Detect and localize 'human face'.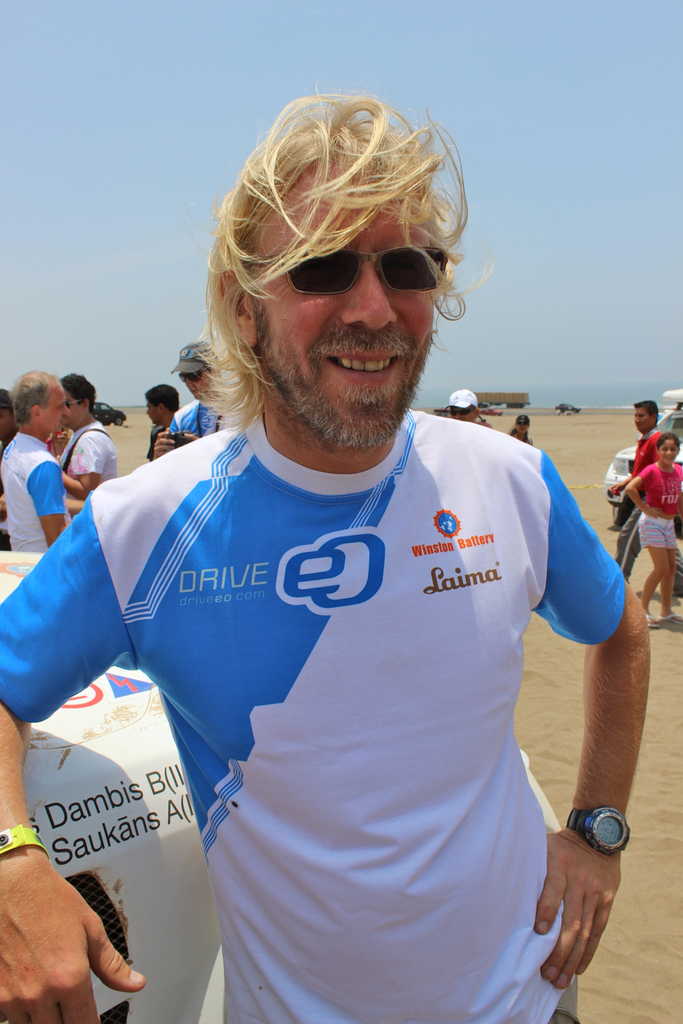
Localized at 185,375,211,397.
